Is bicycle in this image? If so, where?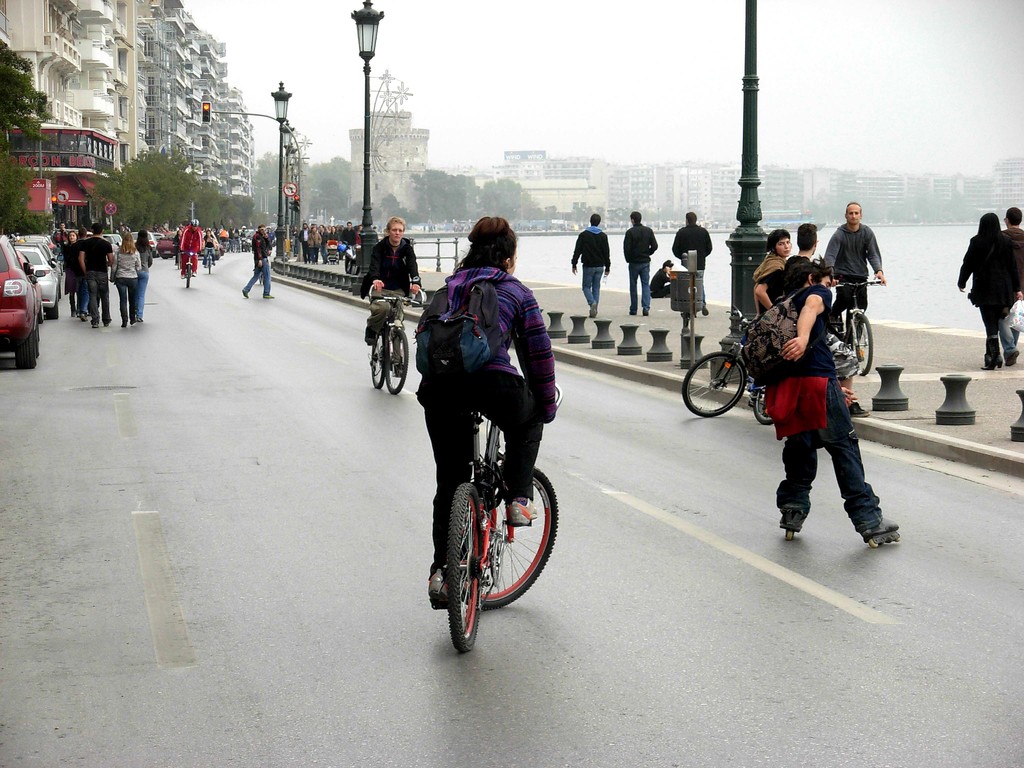
Yes, at 683/308/786/433.
